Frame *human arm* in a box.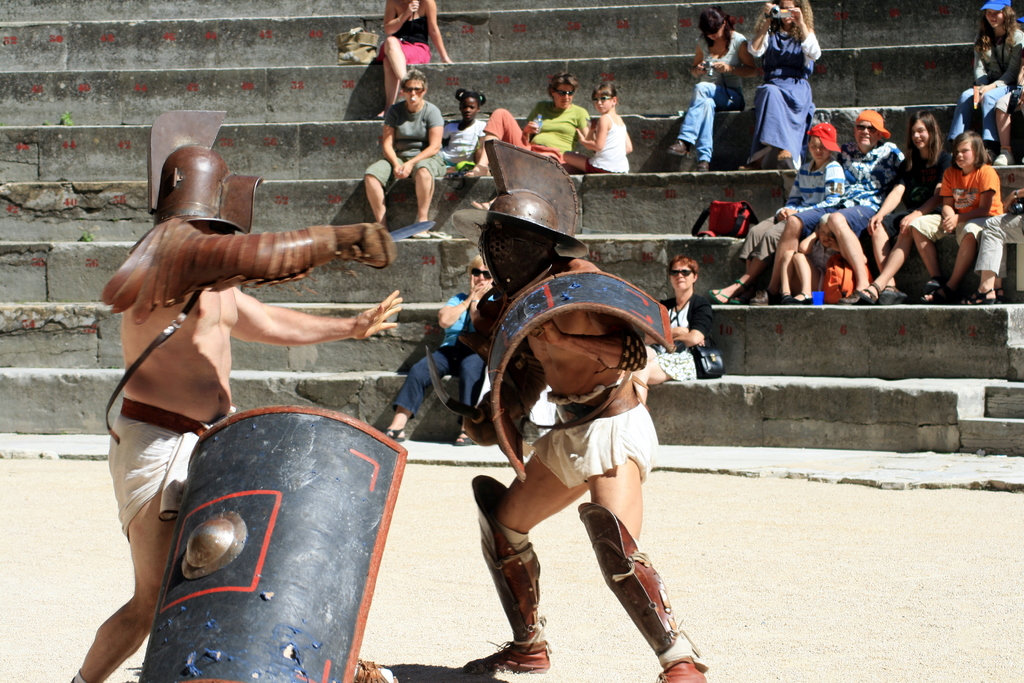
bbox(186, 220, 394, 292).
